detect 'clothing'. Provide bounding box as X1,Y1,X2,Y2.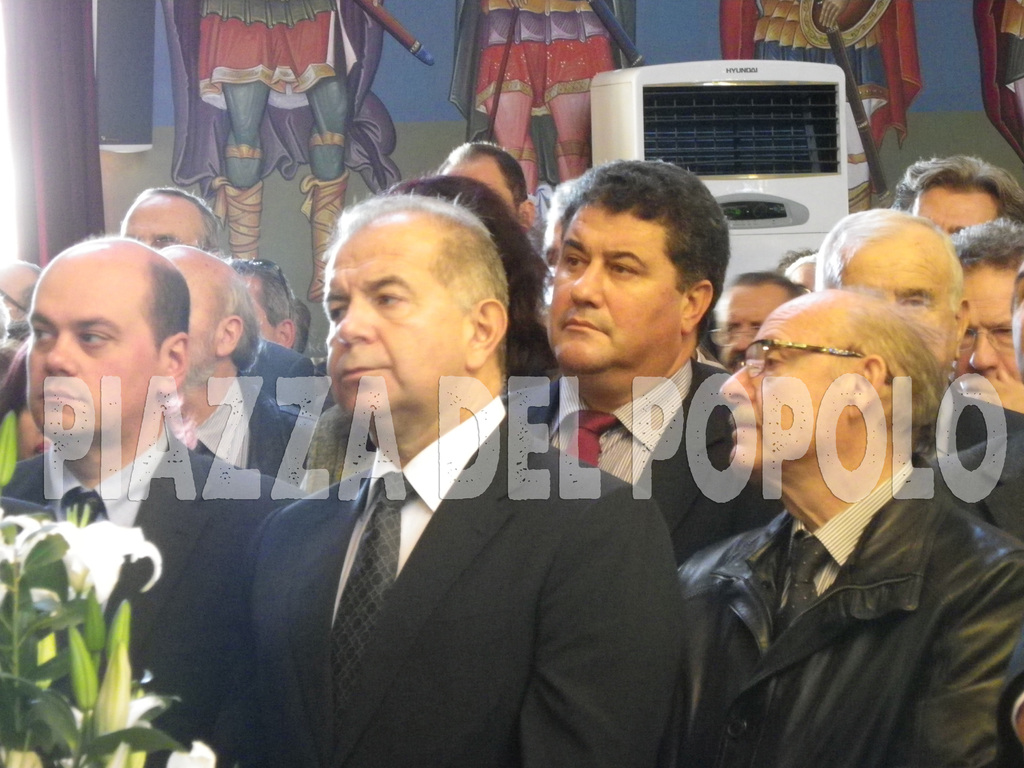
0,437,303,767.
